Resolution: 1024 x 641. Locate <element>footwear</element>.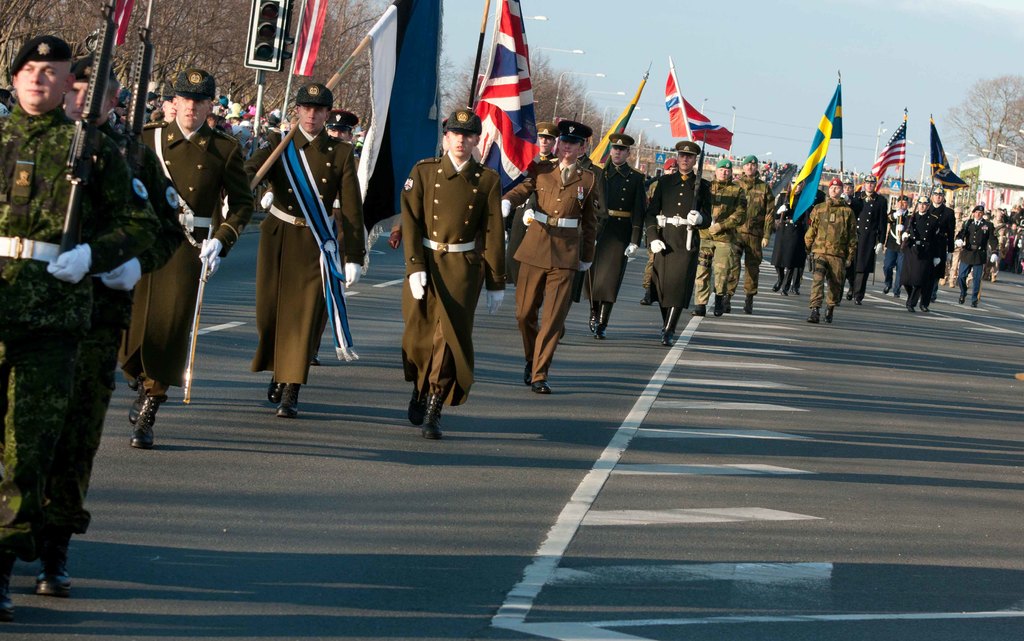
detection(740, 294, 757, 311).
